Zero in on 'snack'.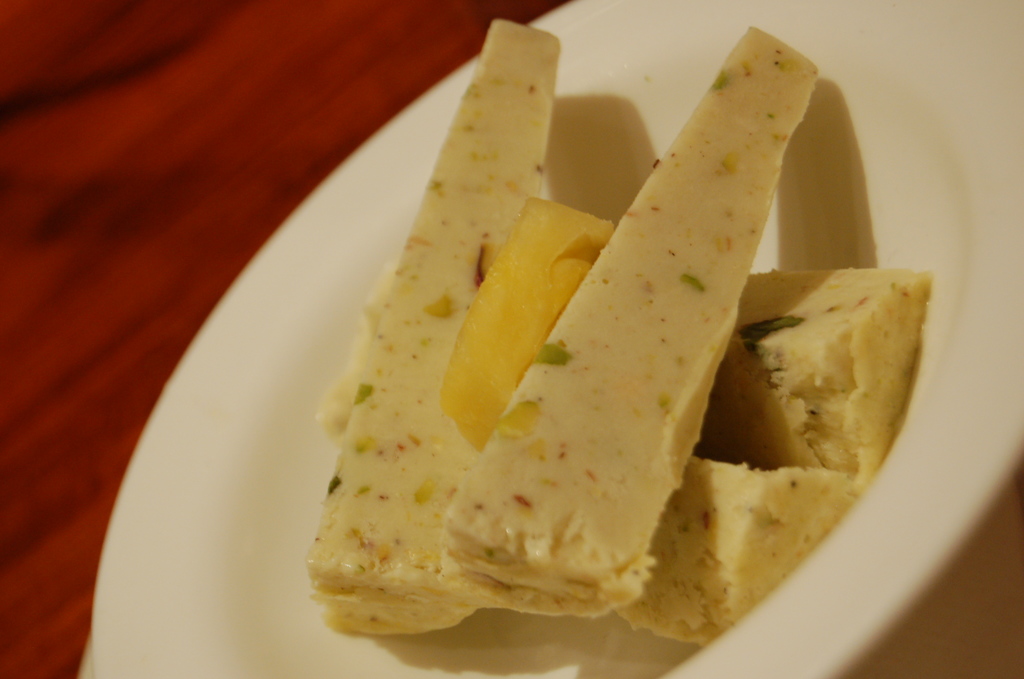
Zeroed in: BBox(362, 79, 911, 674).
